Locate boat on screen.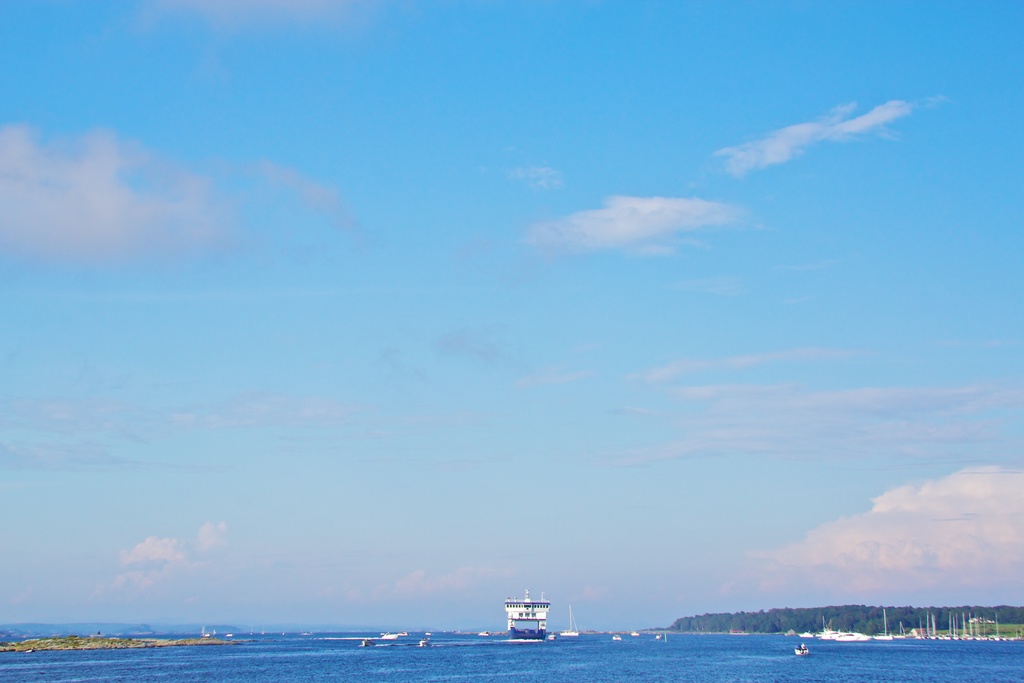
On screen at x1=225, y1=632, x2=236, y2=639.
